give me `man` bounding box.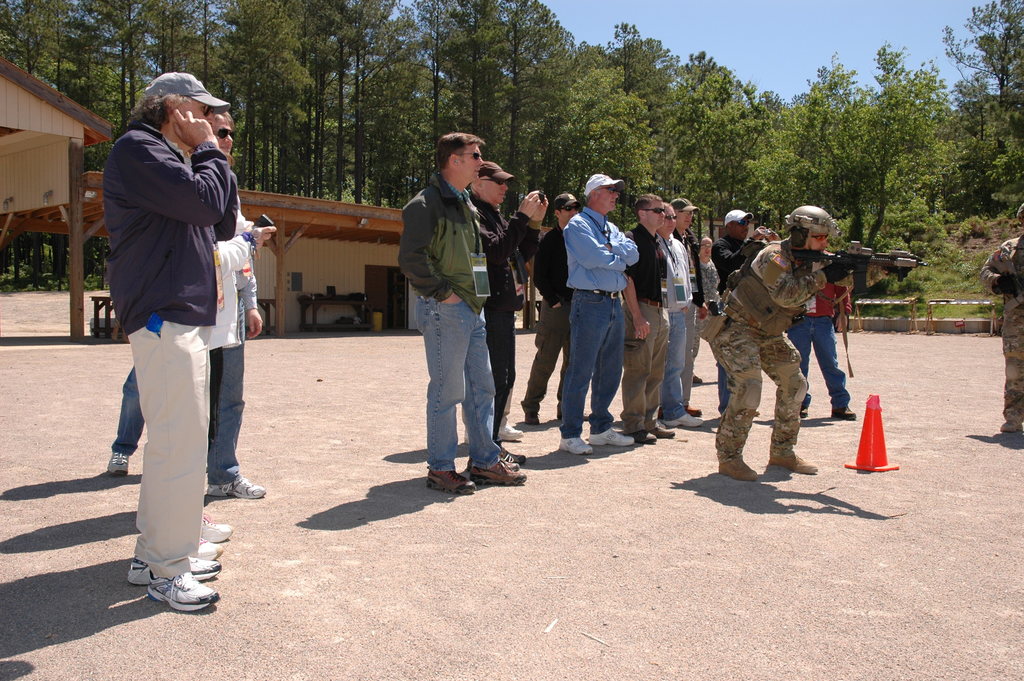
<box>713,202,873,482</box>.
